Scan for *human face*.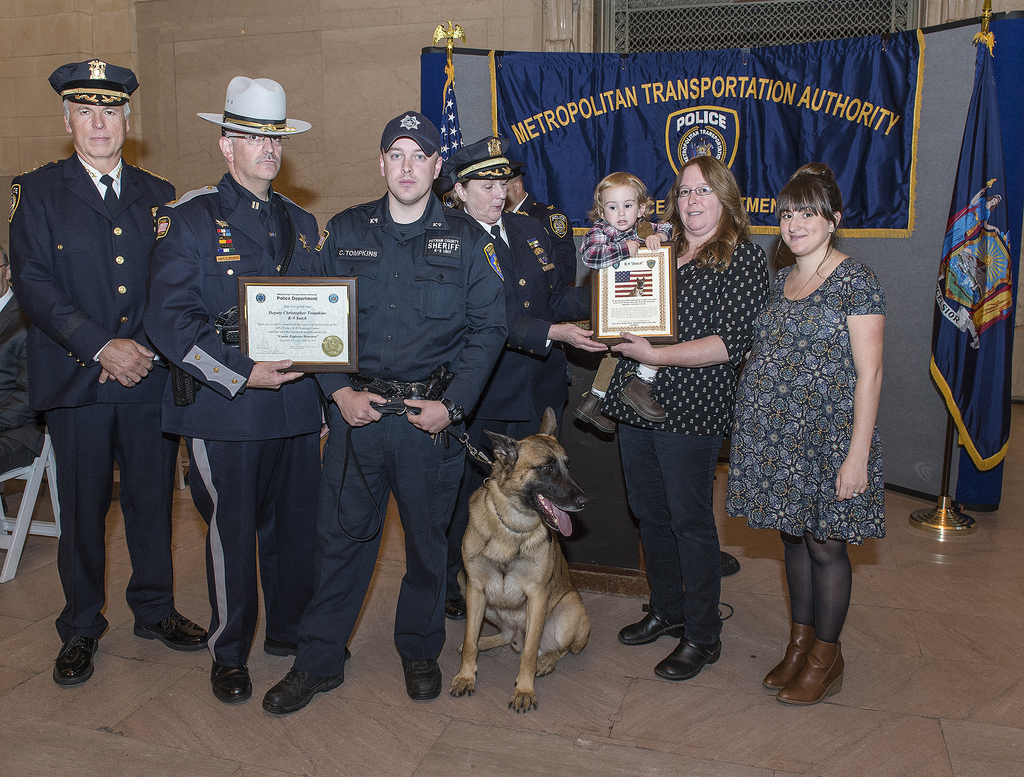
Scan result: Rect(605, 186, 637, 234).
